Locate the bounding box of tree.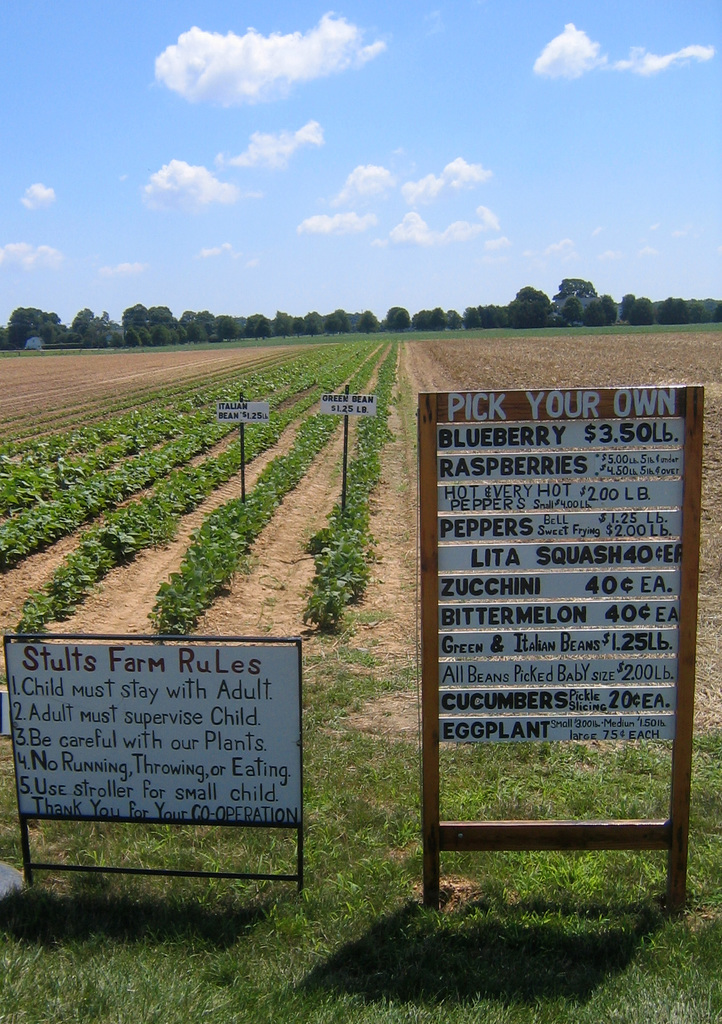
Bounding box: (600,294,621,322).
